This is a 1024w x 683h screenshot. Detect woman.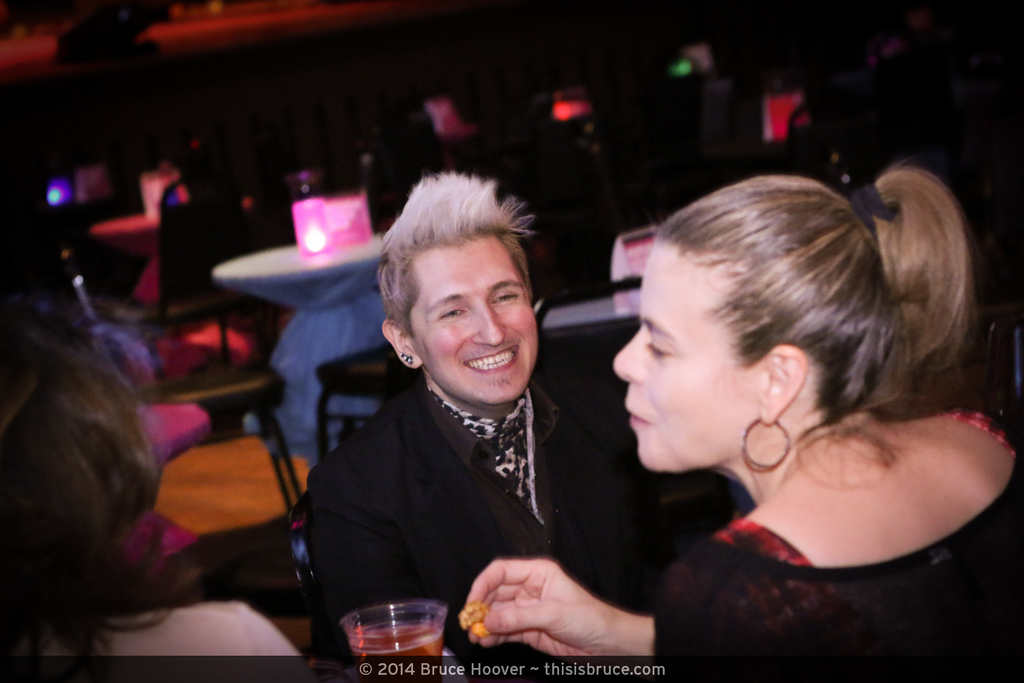
BBox(0, 306, 309, 660).
